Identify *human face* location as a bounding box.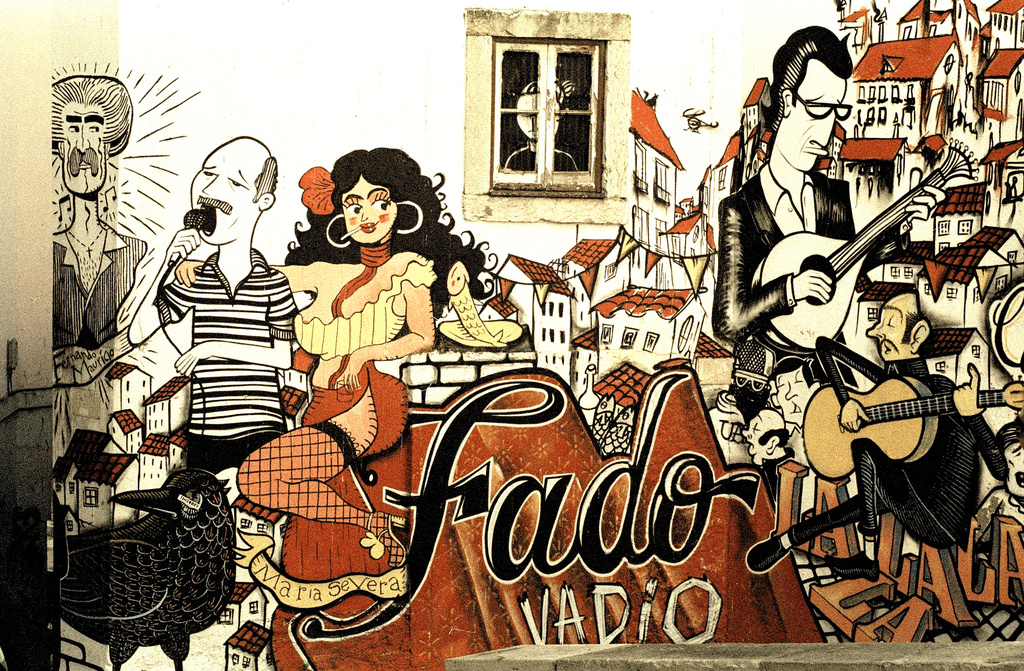
left=60, top=99, right=105, bottom=191.
